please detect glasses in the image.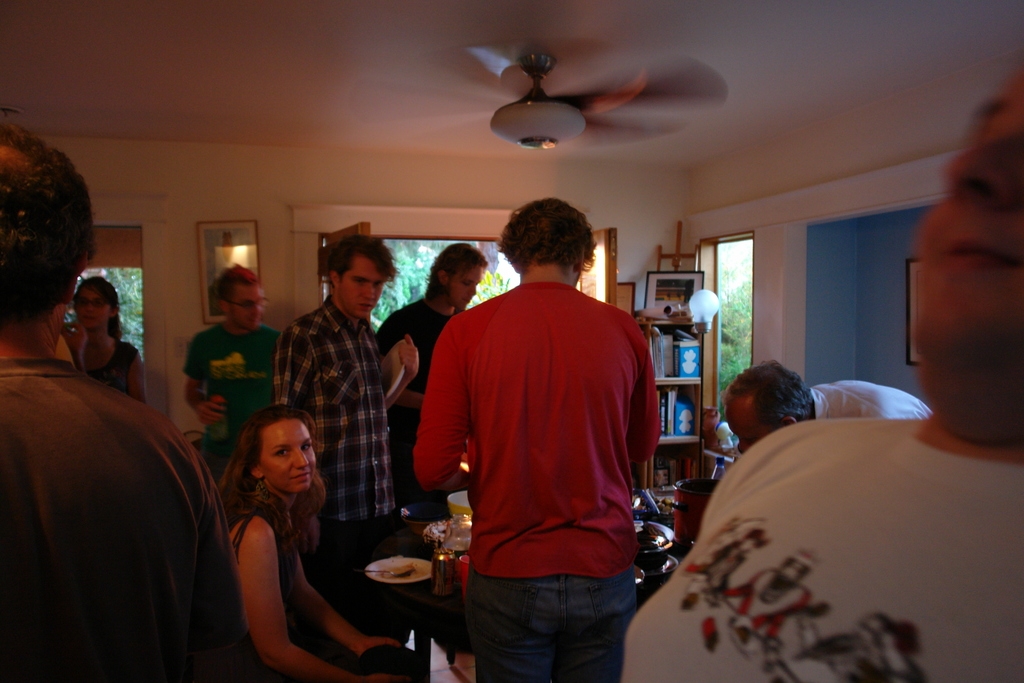
locate(223, 293, 273, 312).
